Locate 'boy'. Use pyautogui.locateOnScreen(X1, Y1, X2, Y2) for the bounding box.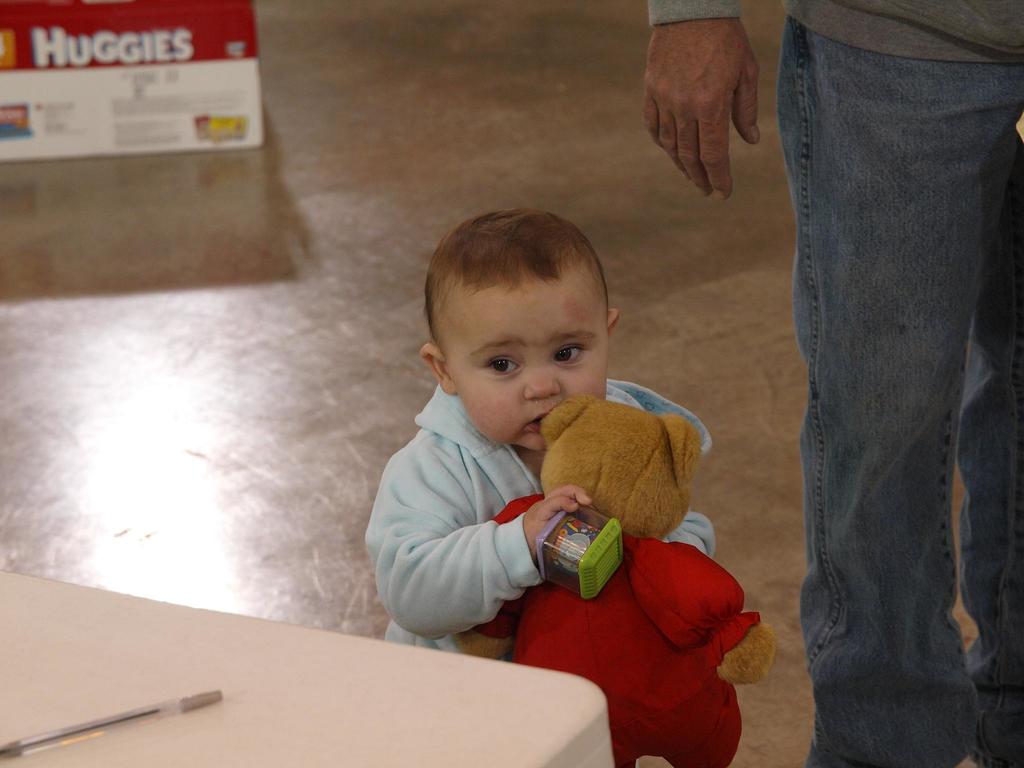
pyautogui.locateOnScreen(360, 204, 715, 664).
